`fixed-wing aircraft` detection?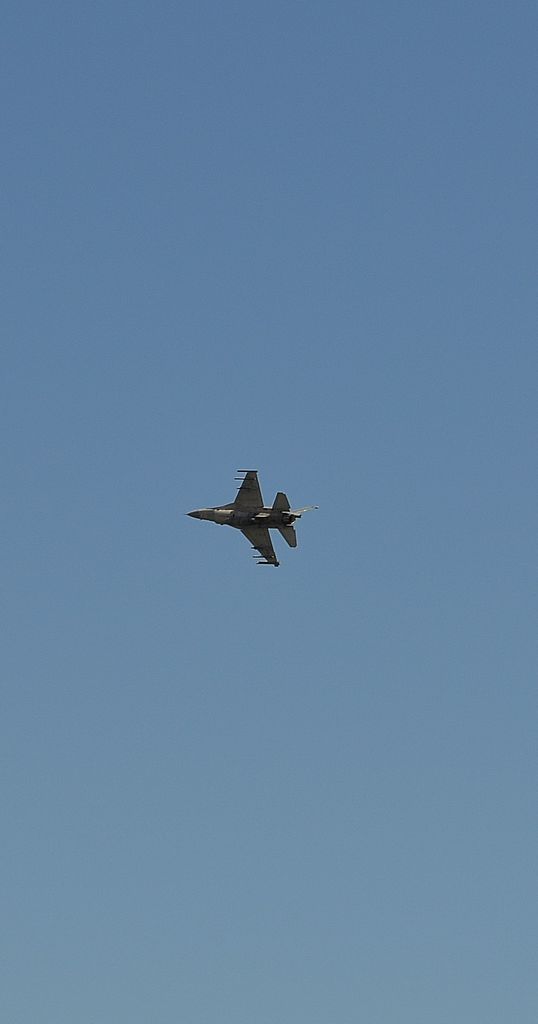
x1=188, y1=468, x2=314, y2=568
